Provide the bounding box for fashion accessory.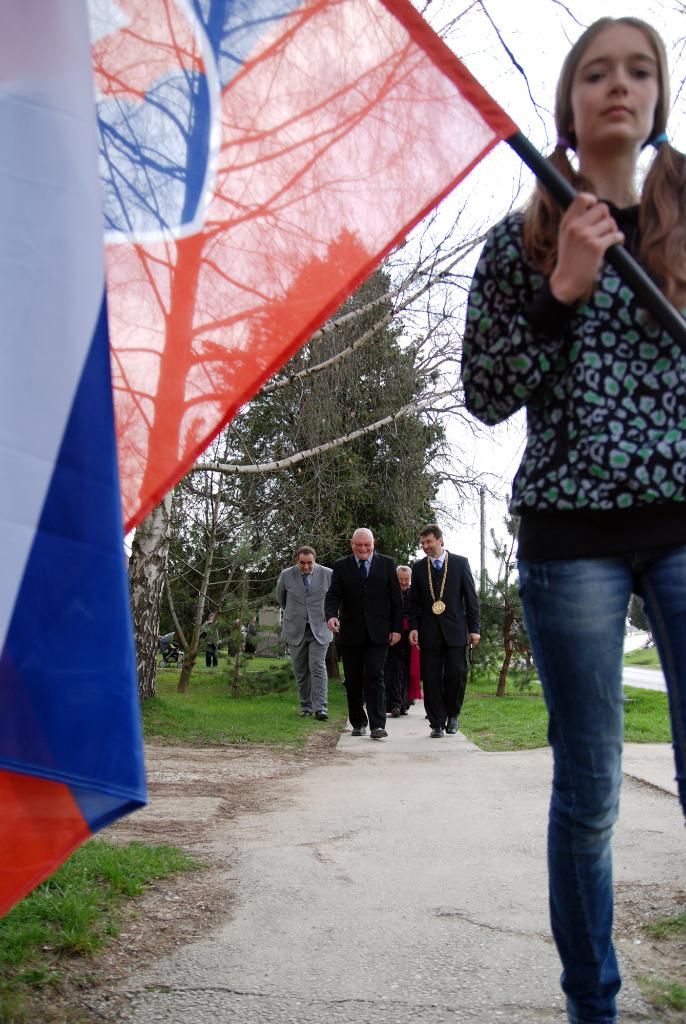
{"left": 474, "top": 638, "right": 479, "bottom": 647}.
